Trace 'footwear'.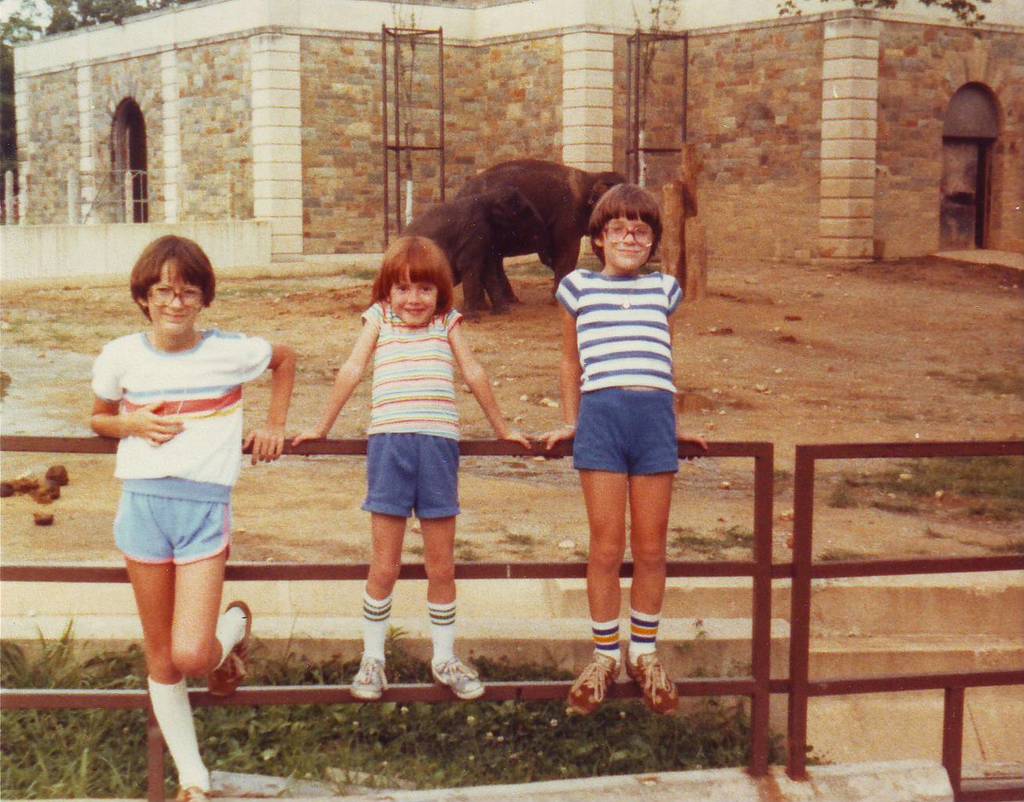
Traced to rect(201, 601, 237, 696).
